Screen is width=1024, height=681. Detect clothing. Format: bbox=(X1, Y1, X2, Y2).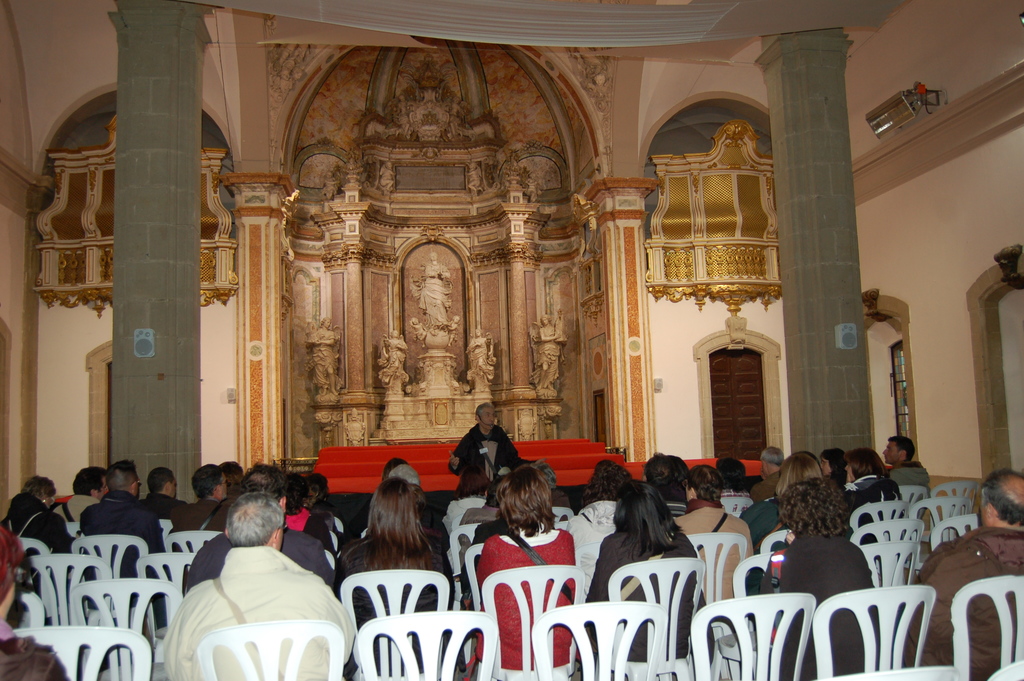
bbox=(753, 530, 878, 680).
